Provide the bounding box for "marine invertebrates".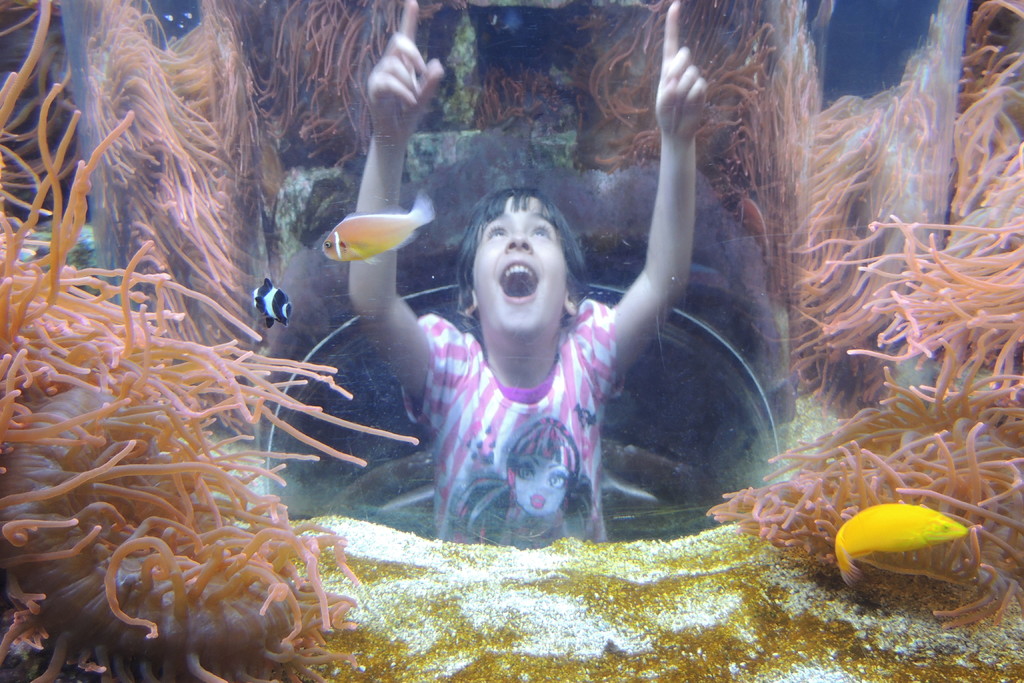
bbox=[8, 99, 159, 447].
